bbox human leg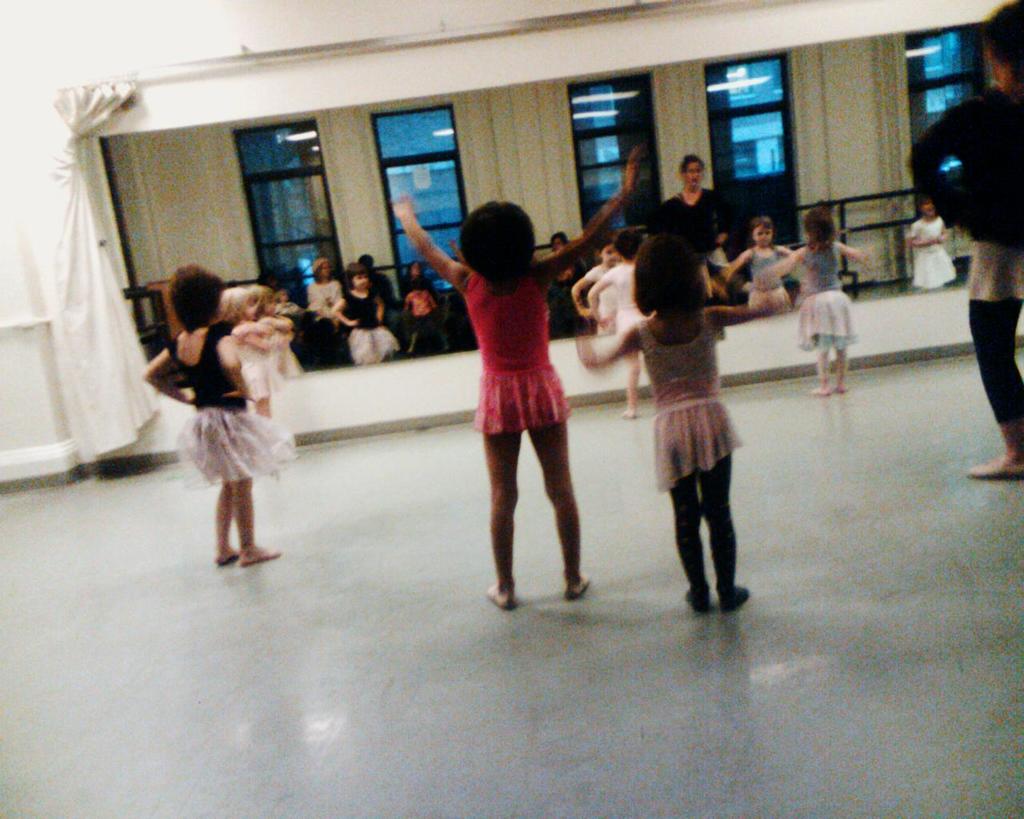
BBox(700, 458, 749, 608)
